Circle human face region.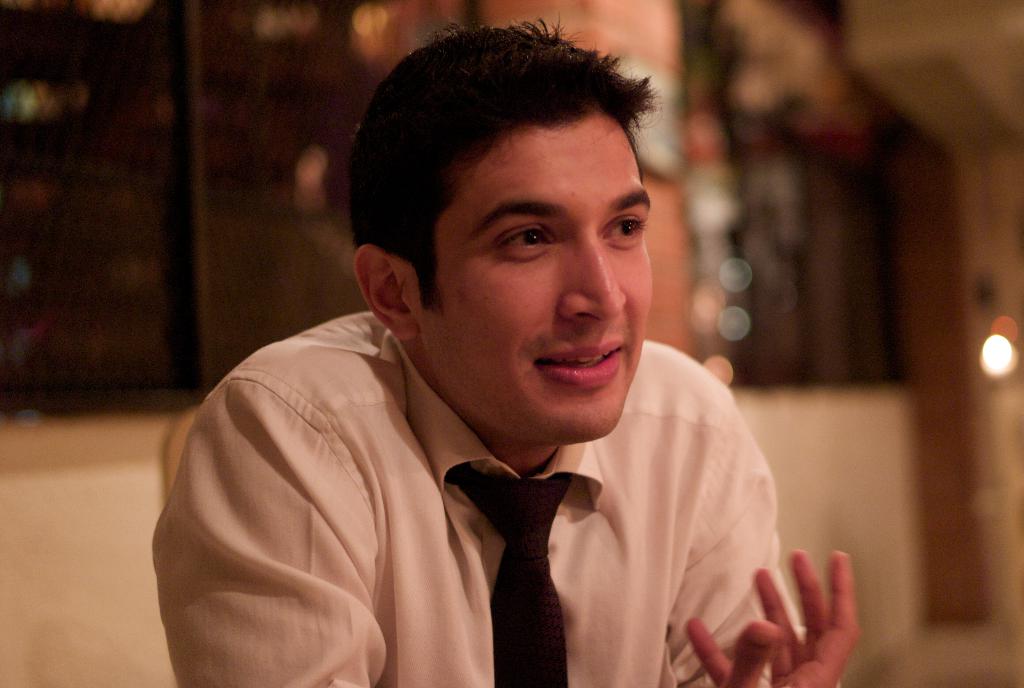
Region: [left=417, top=111, right=655, bottom=446].
